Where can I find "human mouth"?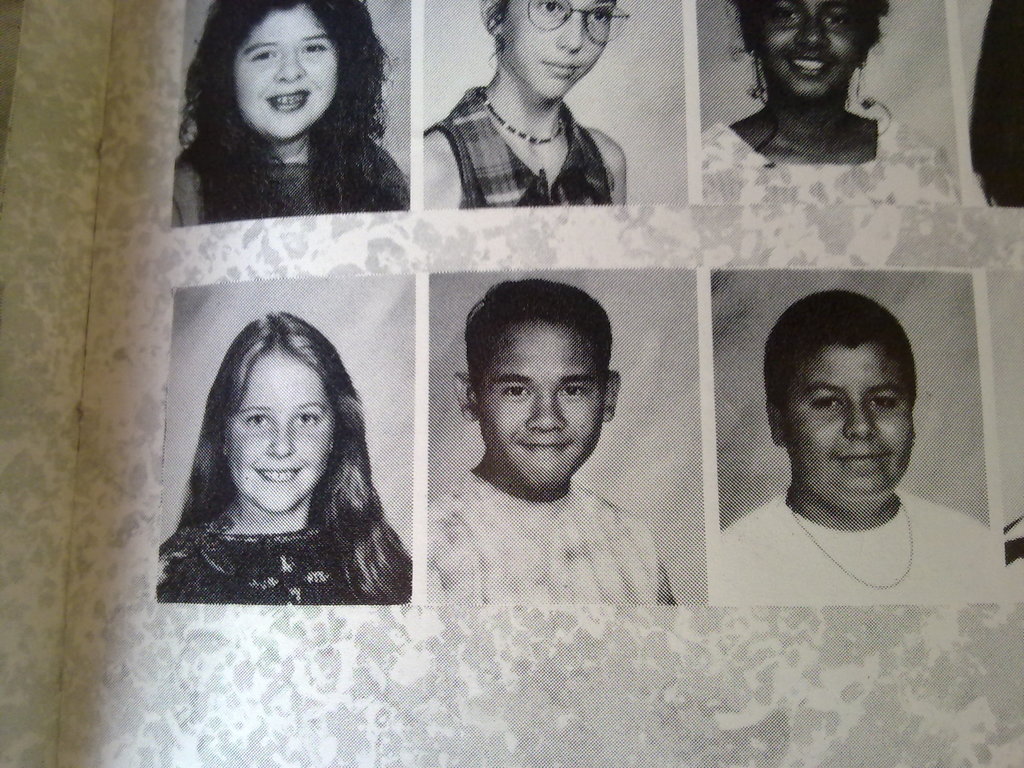
You can find it at rect(785, 56, 828, 71).
